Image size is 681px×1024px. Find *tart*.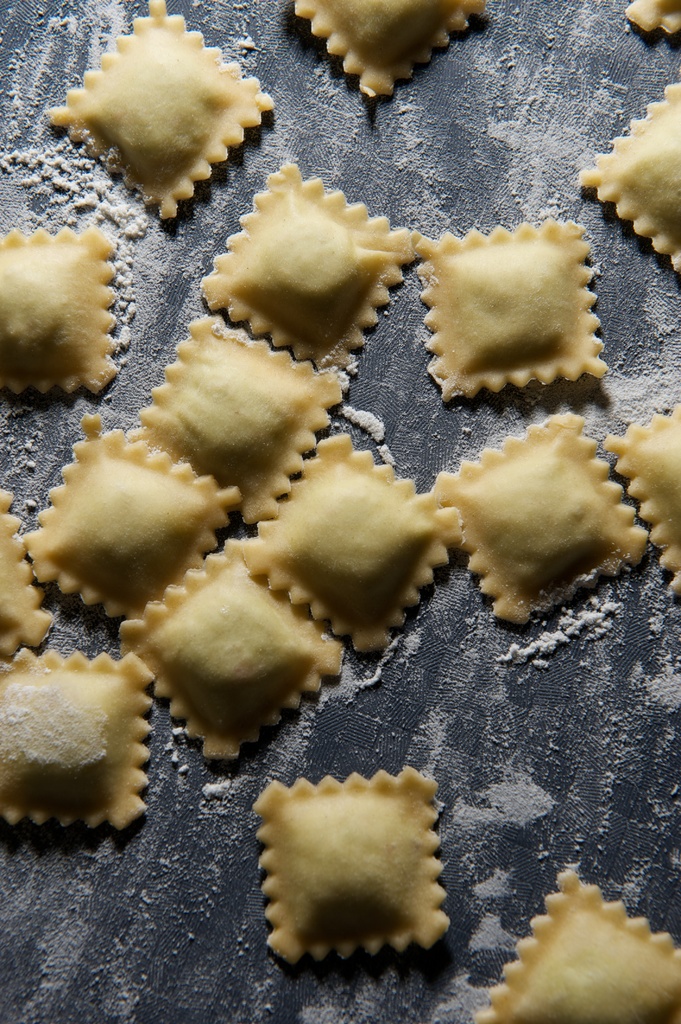
pyautogui.locateOnScreen(463, 863, 680, 1023).
